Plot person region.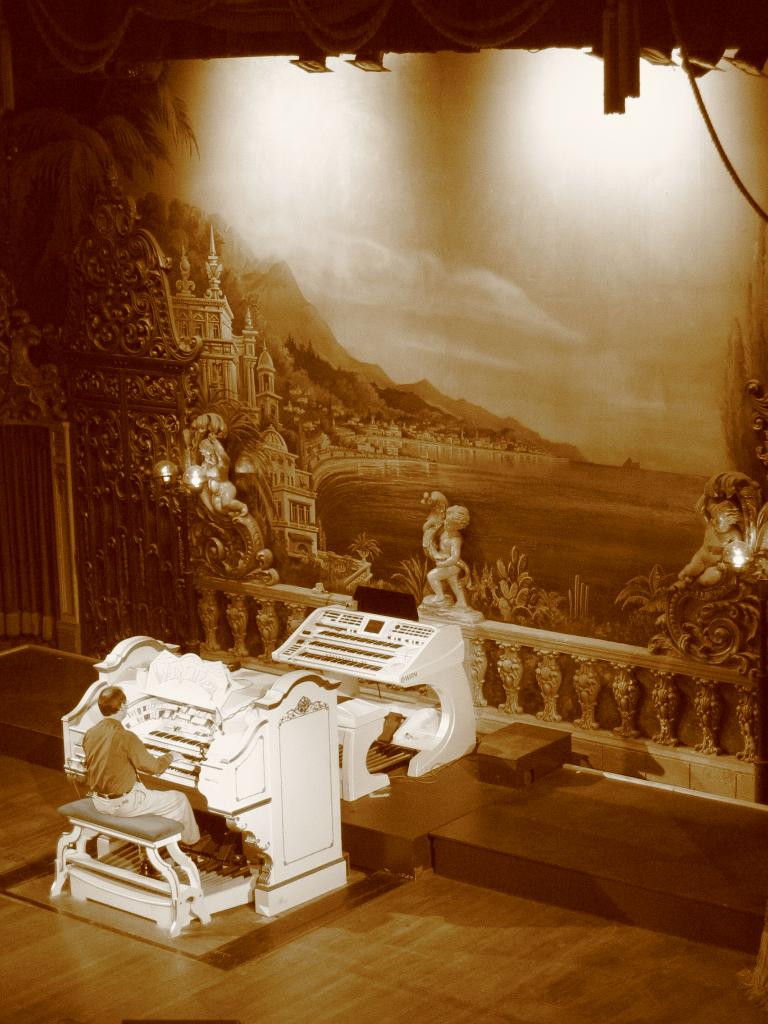
Plotted at {"left": 414, "top": 488, "right": 479, "bottom": 627}.
